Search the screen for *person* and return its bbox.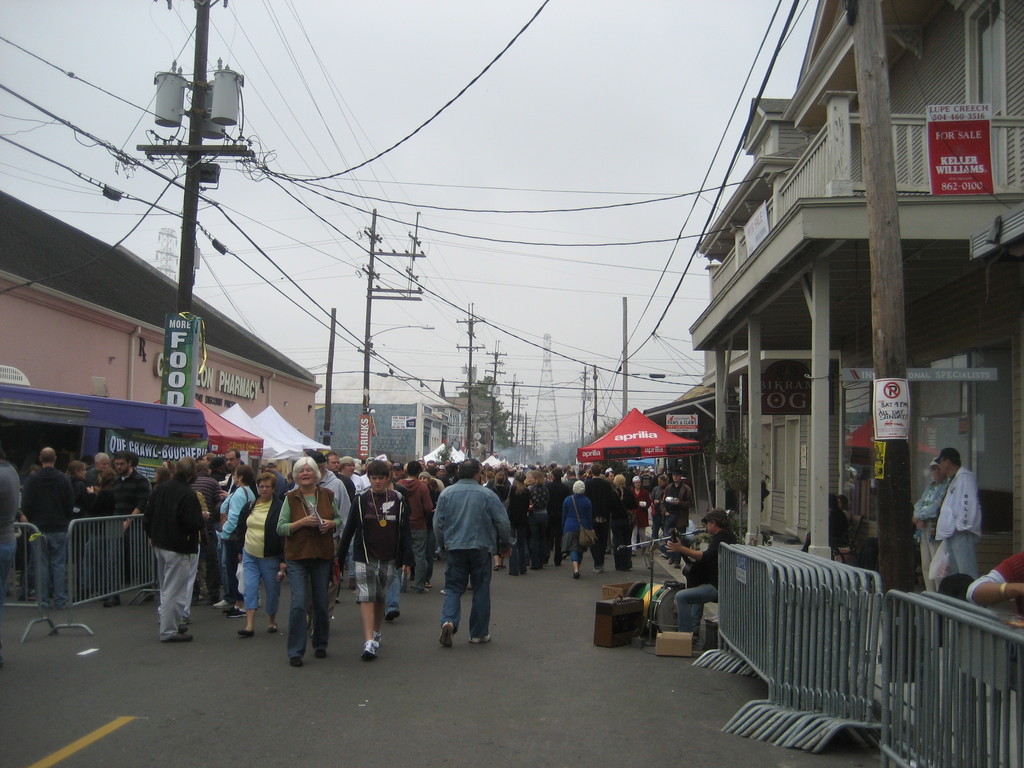
Found: (151,454,199,641).
